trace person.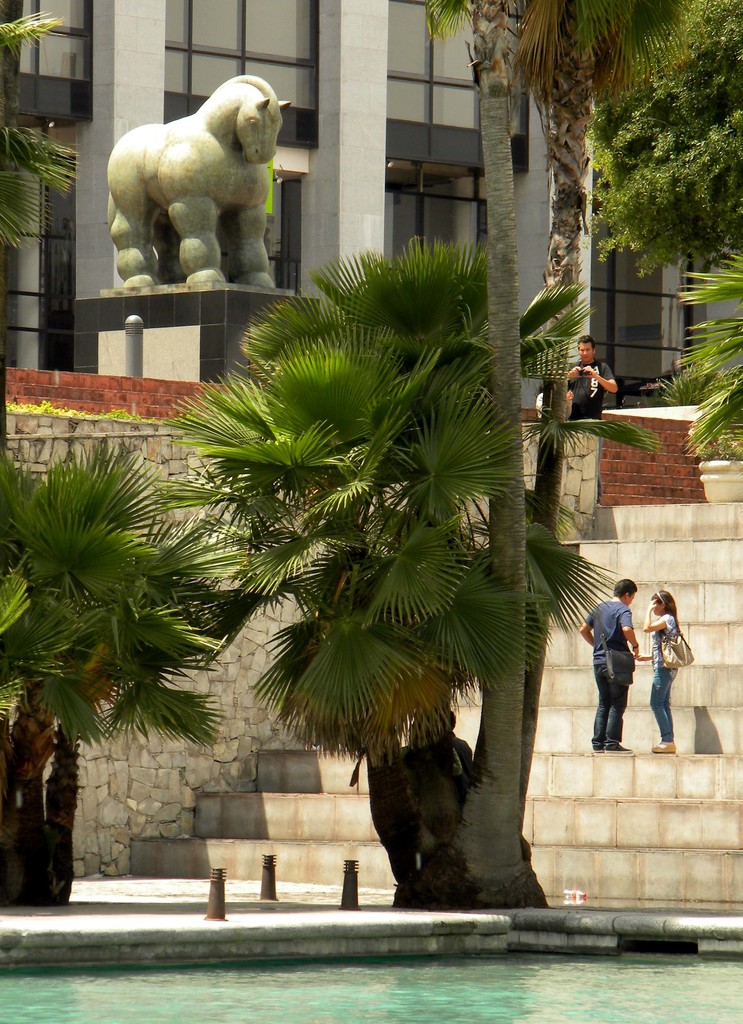
Traced to [left=646, top=361, right=687, bottom=392].
